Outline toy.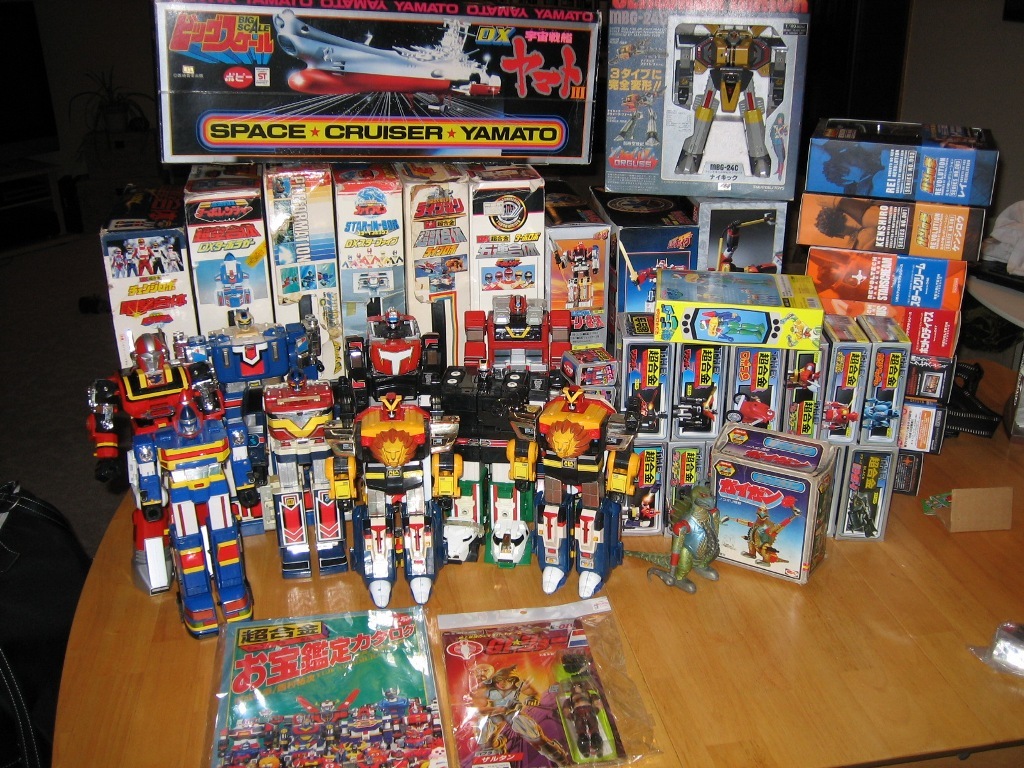
Outline: <bbox>772, 111, 796, 177</bbox>.
